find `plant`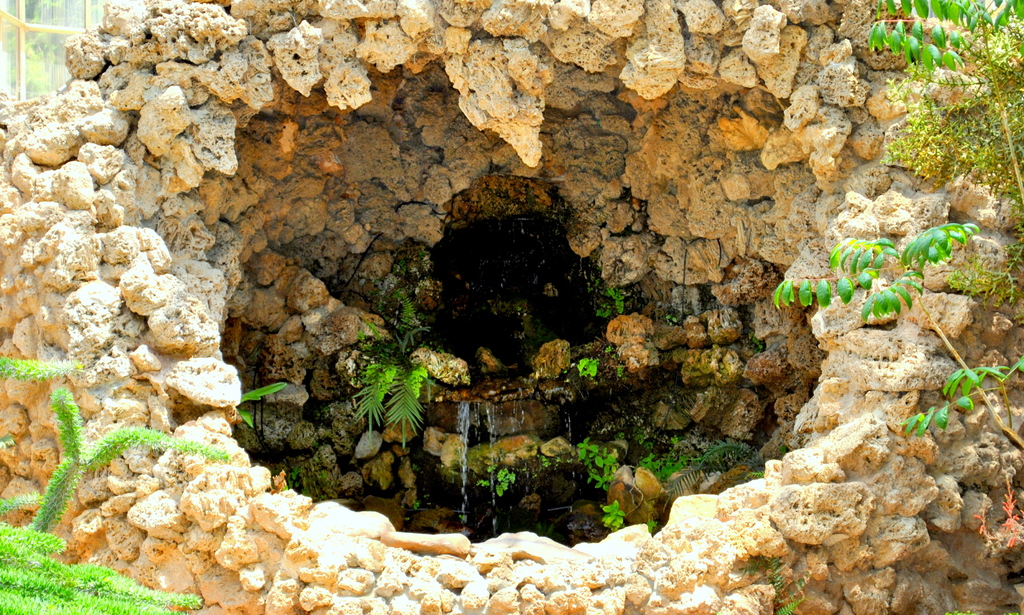
(left=0, top=357, right=85, bottom=376)
